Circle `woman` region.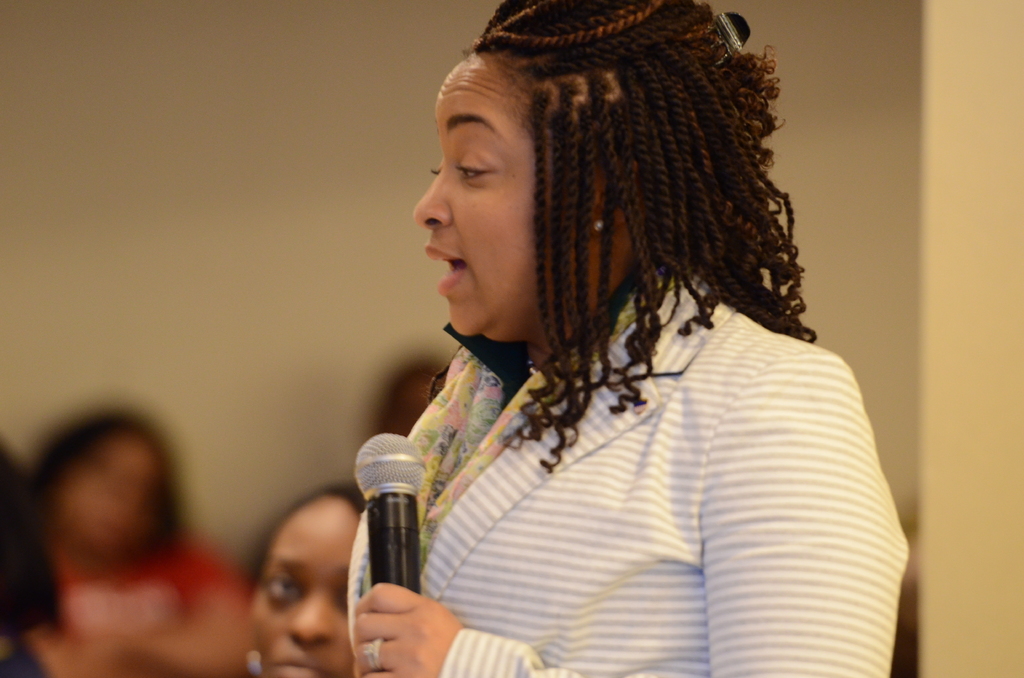
Region: Rect(18, 407, 253, 677).
